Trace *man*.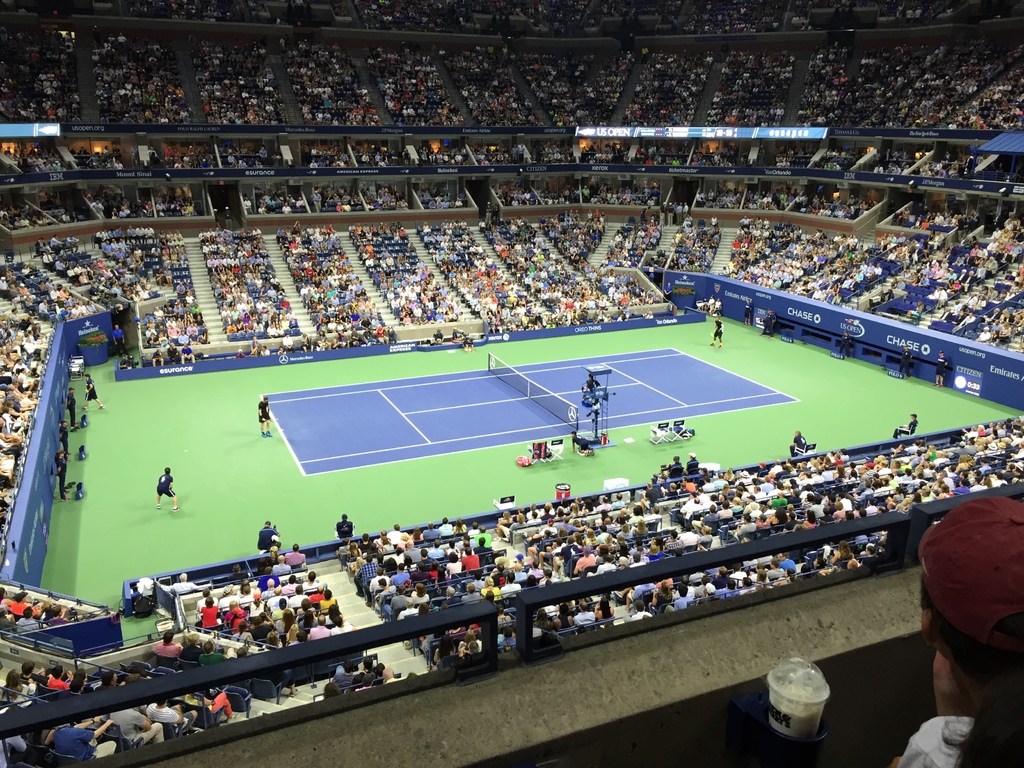
Traced to (left=271, top=555, right=297, bottom=575).
